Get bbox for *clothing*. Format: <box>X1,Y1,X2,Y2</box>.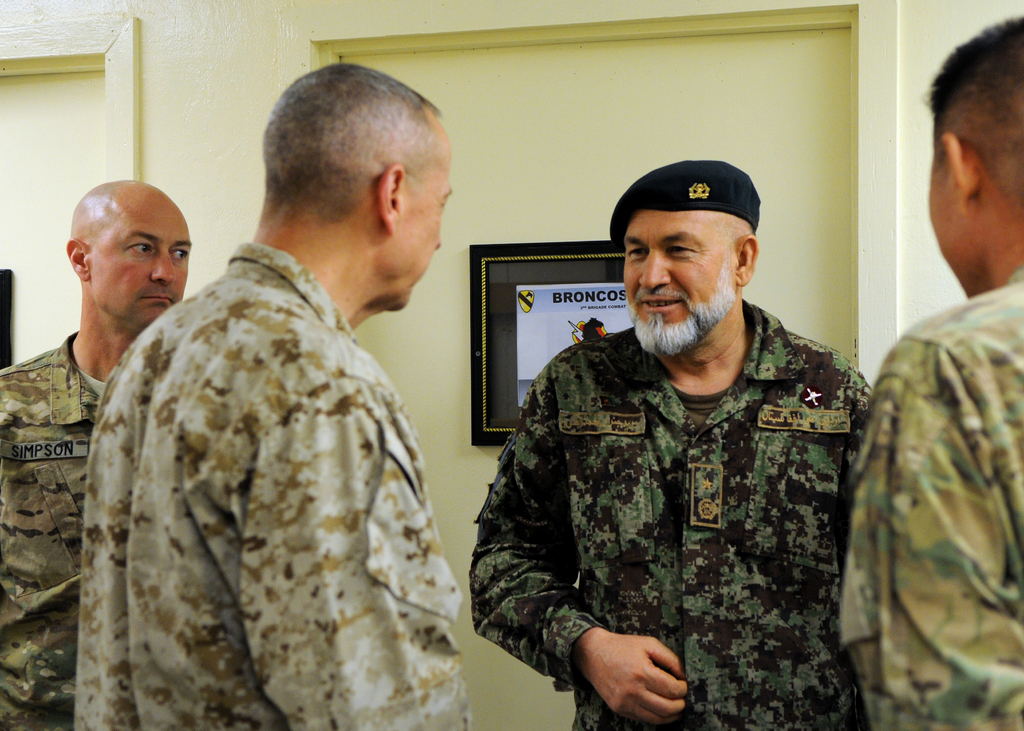
<box>462,253,895,729</box>.
